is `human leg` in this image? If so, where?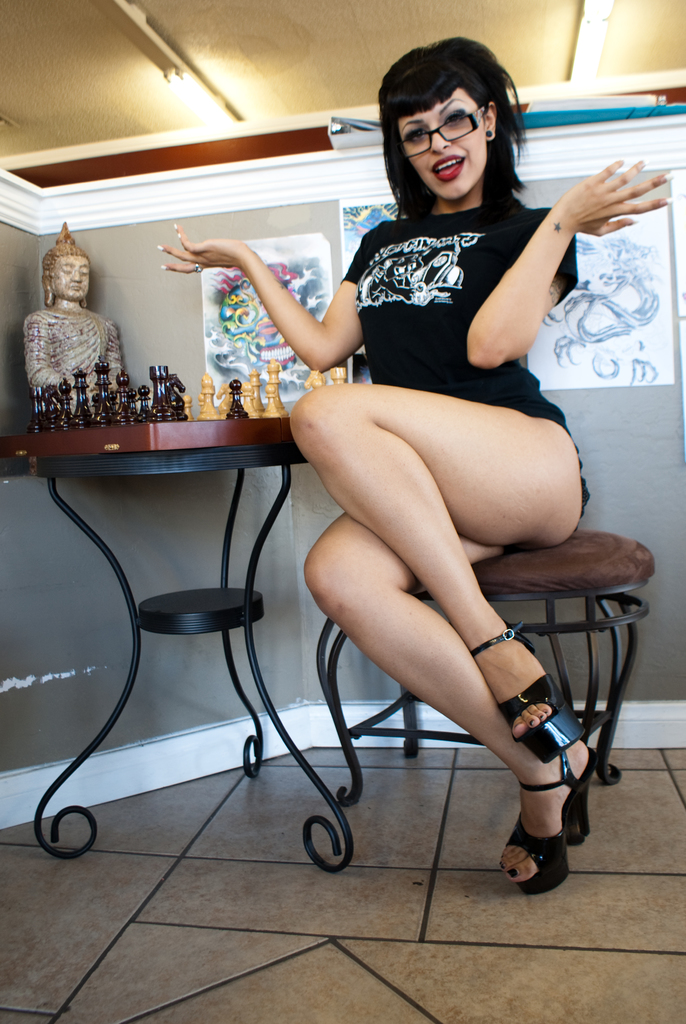
Yes, at Rect(292, 382, 564, 739).
